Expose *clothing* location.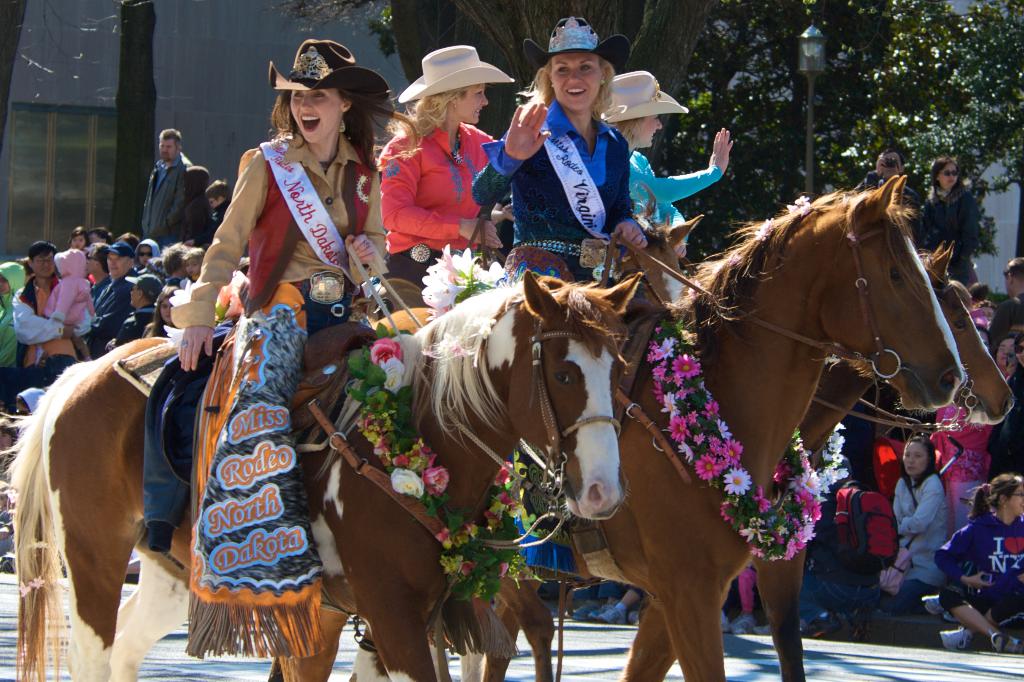
Exposed at pyautogui.locateOnScreen(876, 471, 958, 618).
